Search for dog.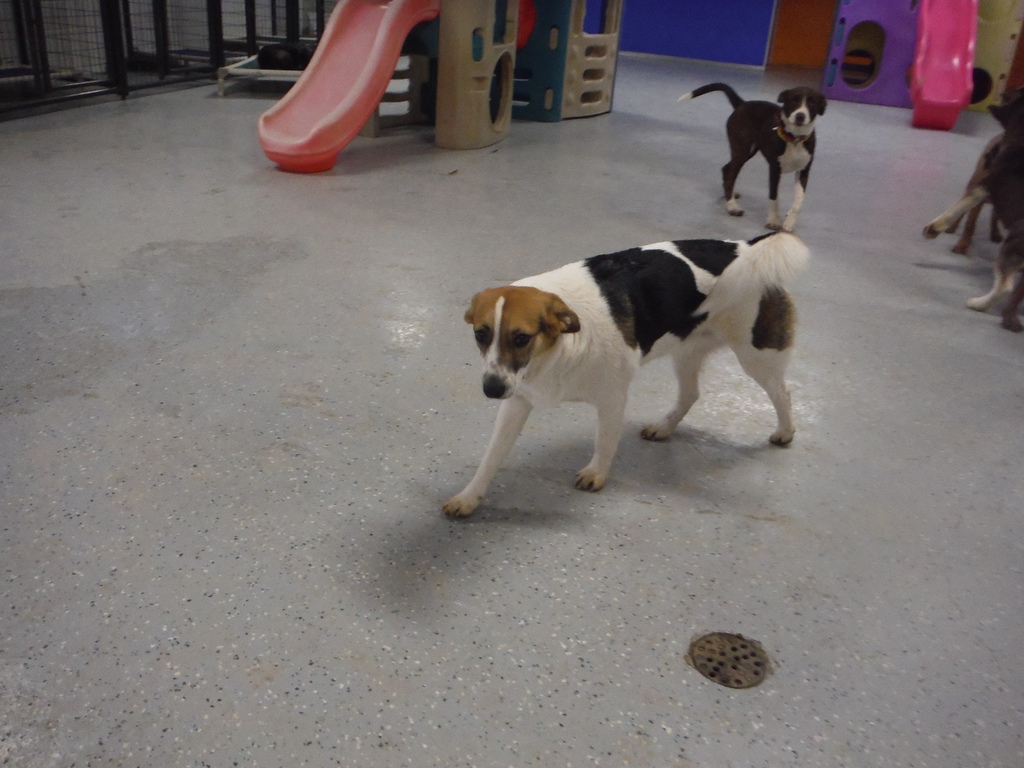
Found at x1=923 y1=104 x2=1023 y2=339.
